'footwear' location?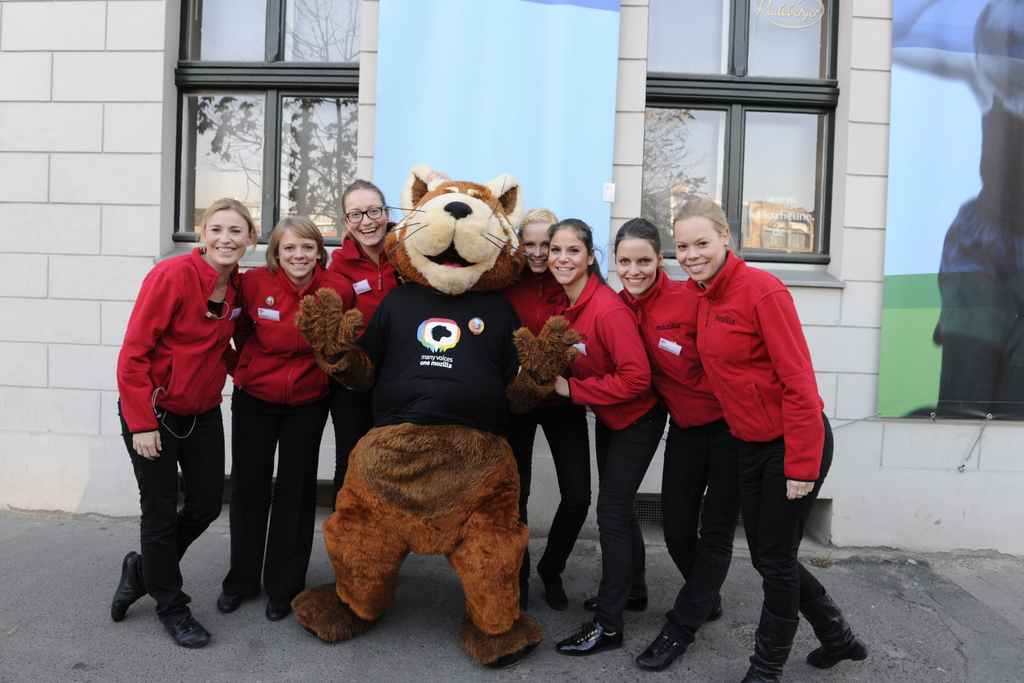
{"left": 588, "top": 600, "right": 645, "bottom": 613}
